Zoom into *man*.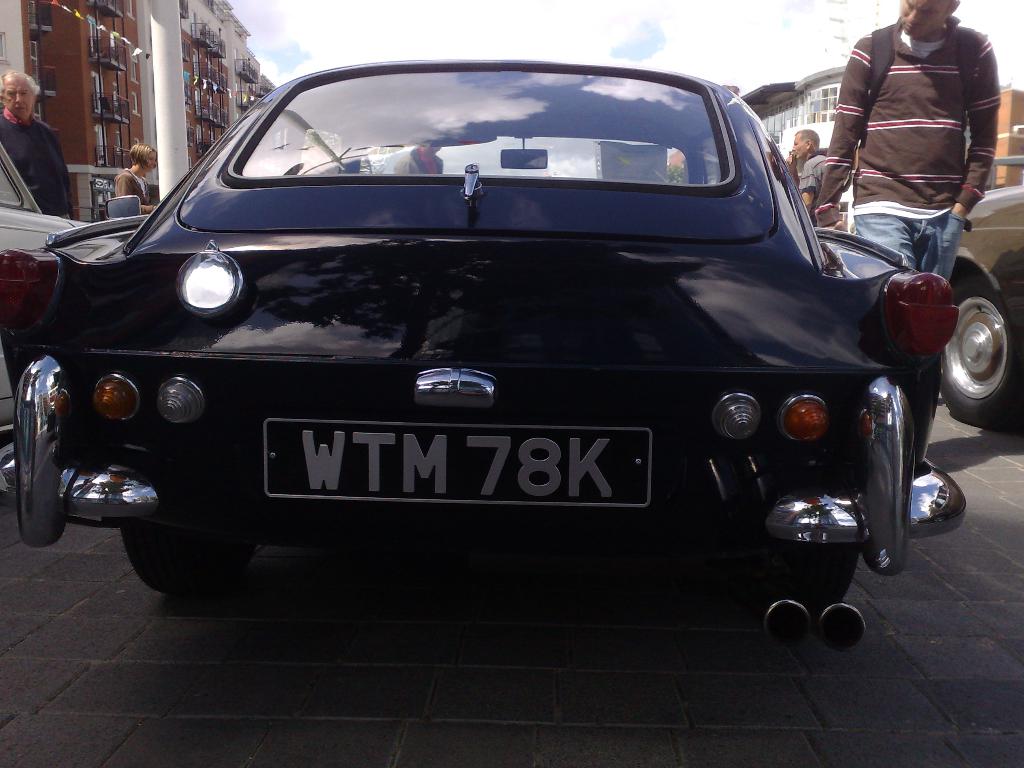
Zoom target: box=[787, 129, 826, 214].
